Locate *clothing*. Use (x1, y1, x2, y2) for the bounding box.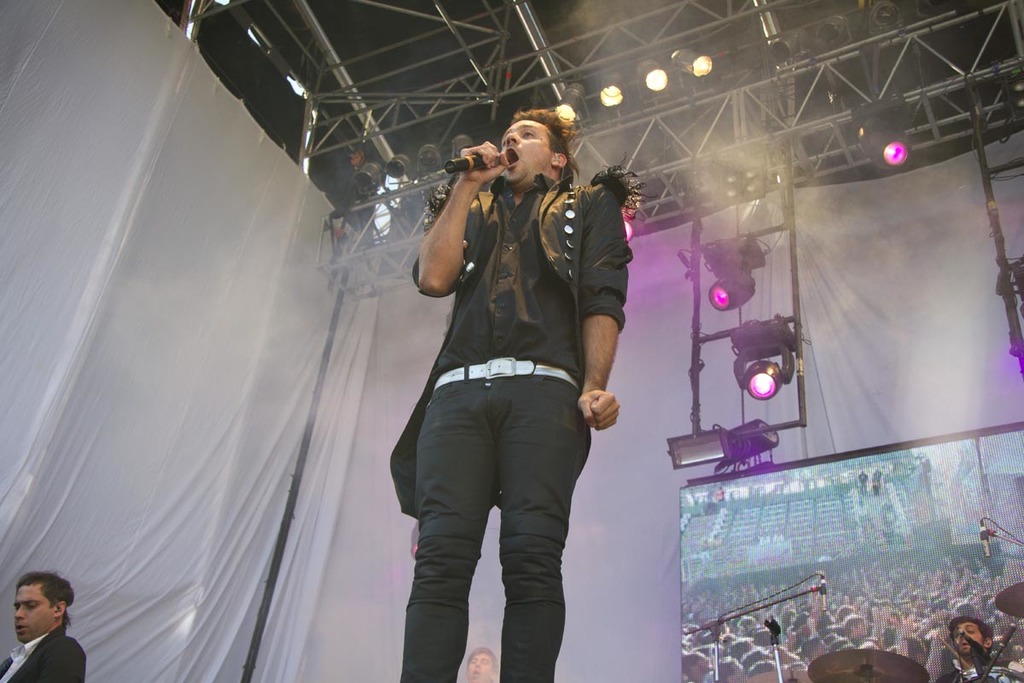
(382, 140, 626, 639).
